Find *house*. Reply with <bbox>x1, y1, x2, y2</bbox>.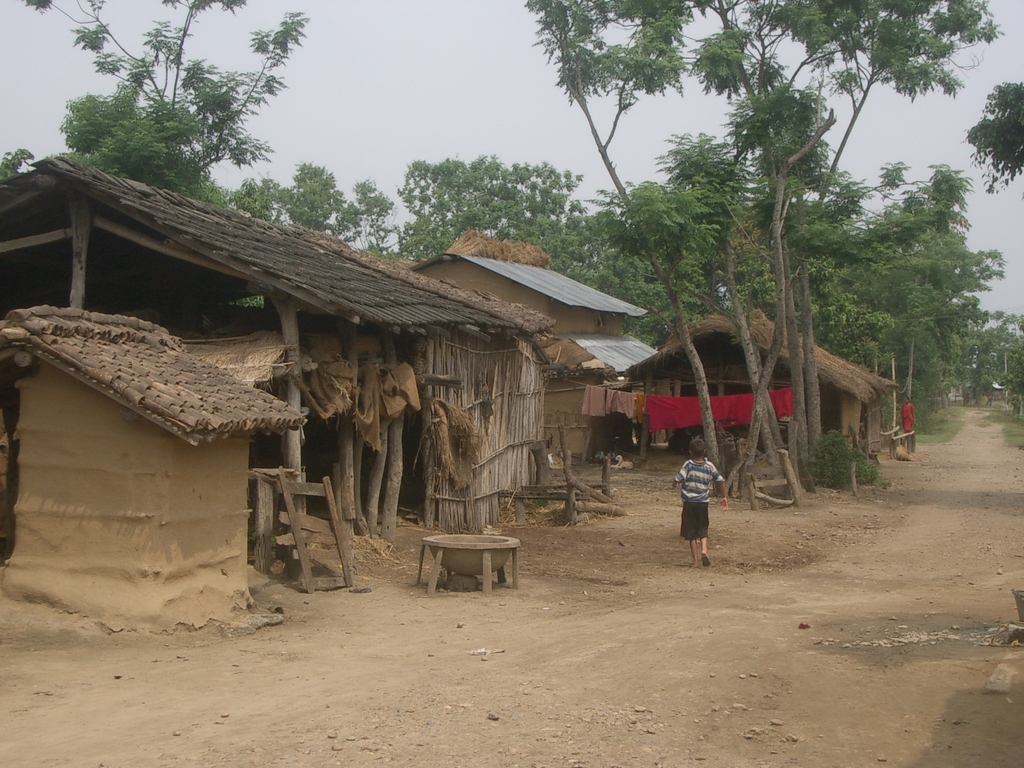
<bbox>408, 244, 660, 465</bbox>.
